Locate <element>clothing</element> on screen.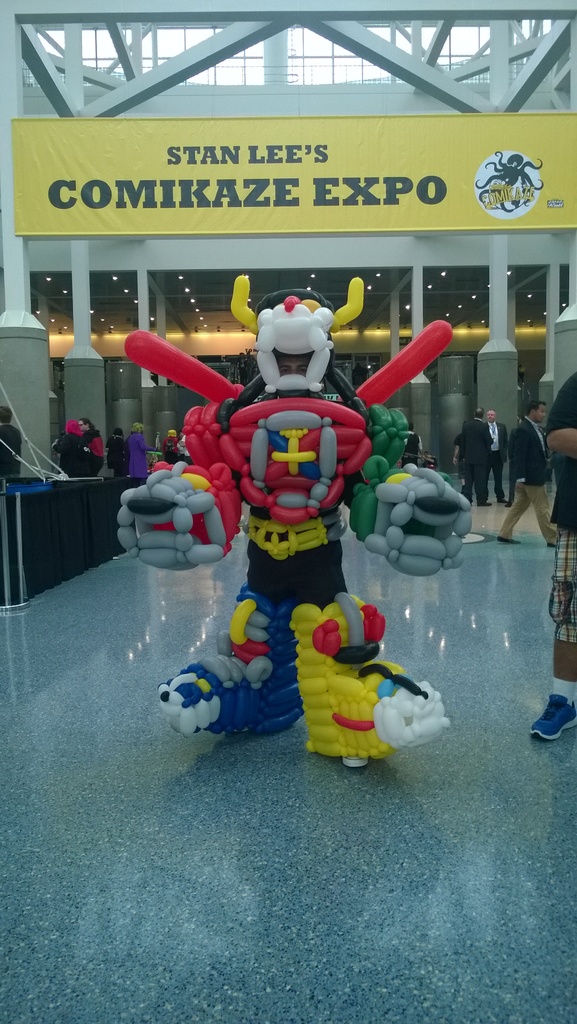
On screen at (246,537,349,616).
